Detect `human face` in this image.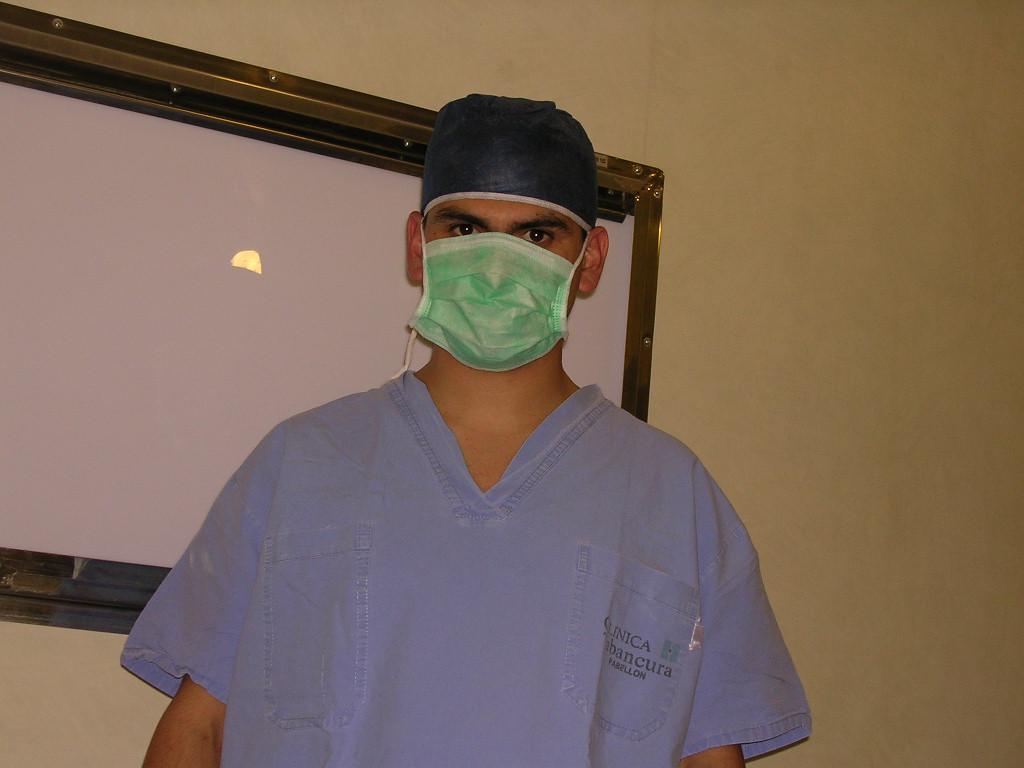
Detection: 419 204 585 310.
